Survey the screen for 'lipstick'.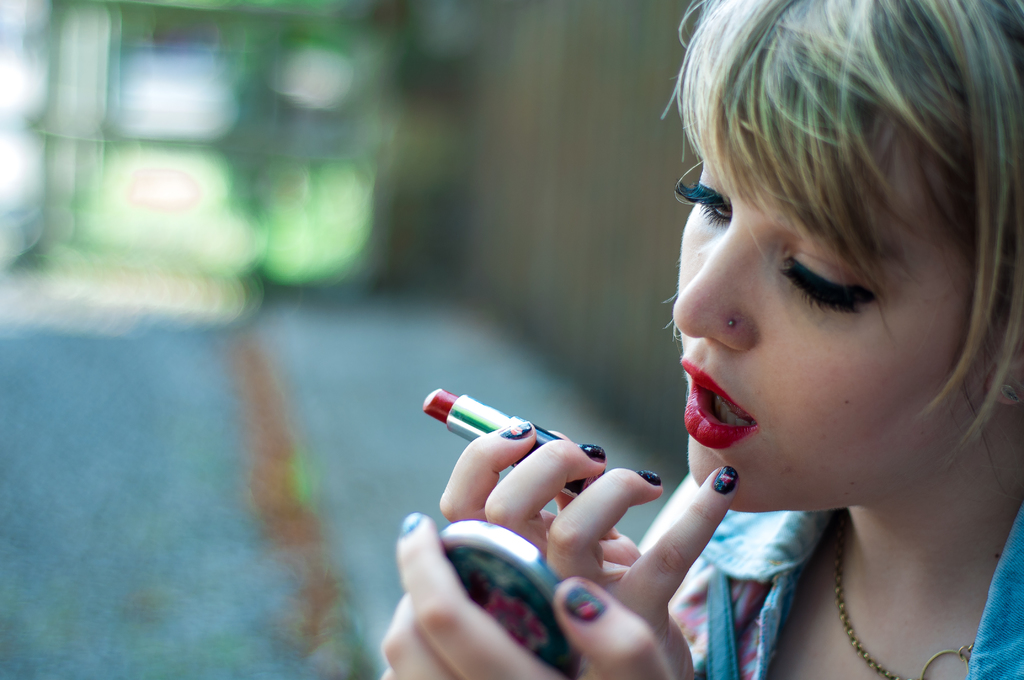
Survey found: bbox(406, 387, 599, 483).
